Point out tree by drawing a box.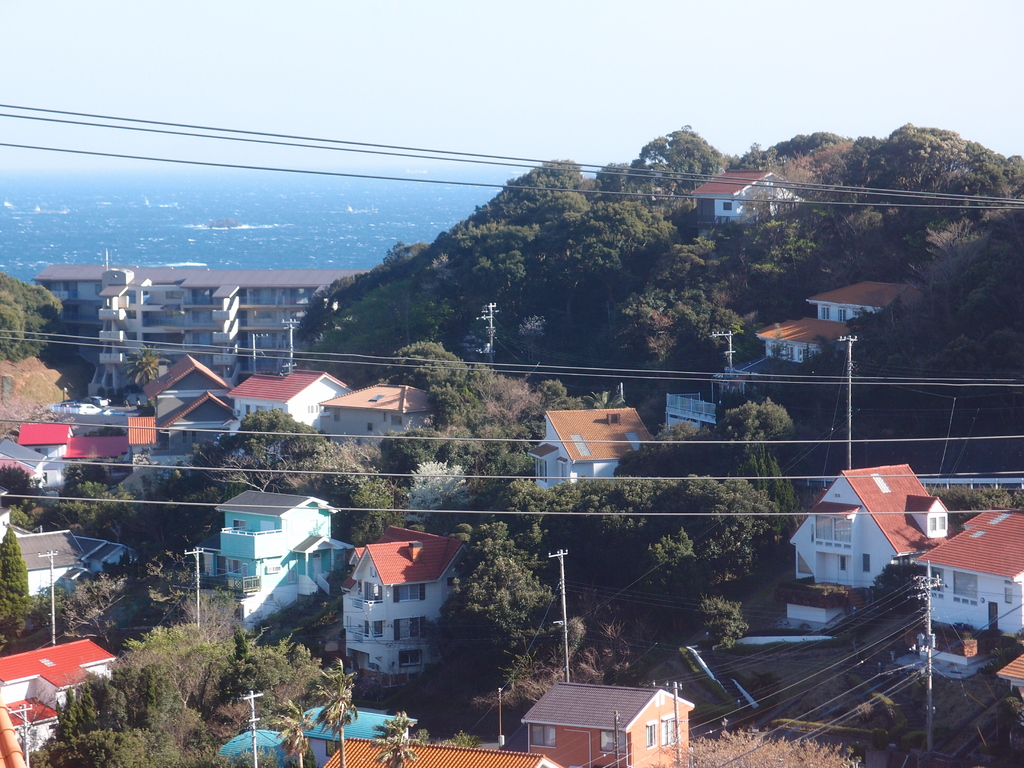
[x1=276, y1=642, x2=321, y2=701].
